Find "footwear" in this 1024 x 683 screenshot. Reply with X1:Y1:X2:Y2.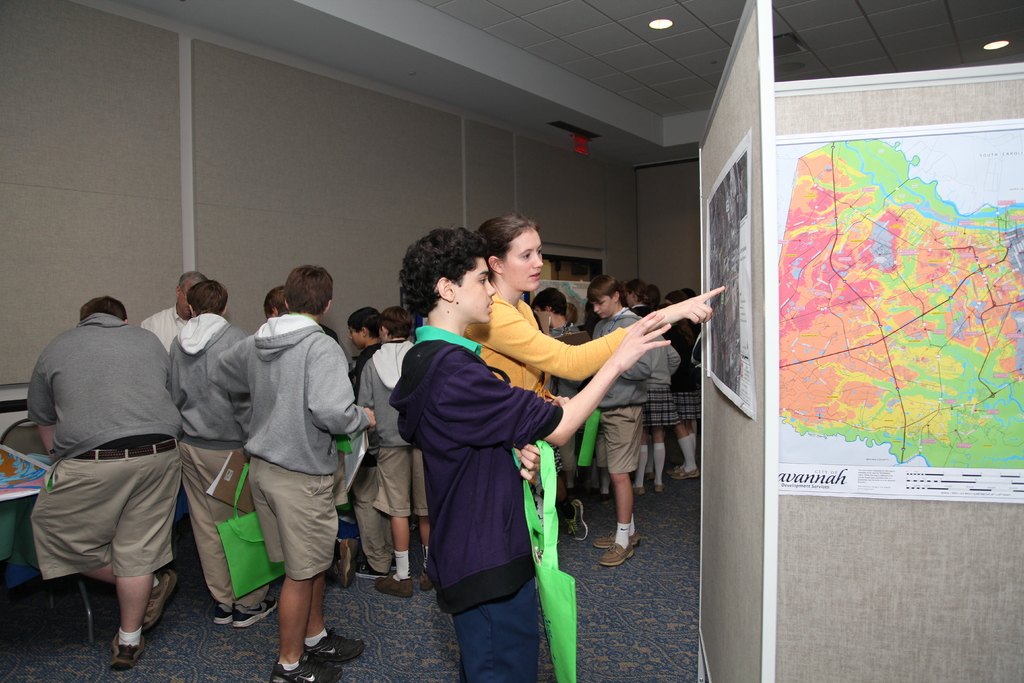
108:629:148:668.
